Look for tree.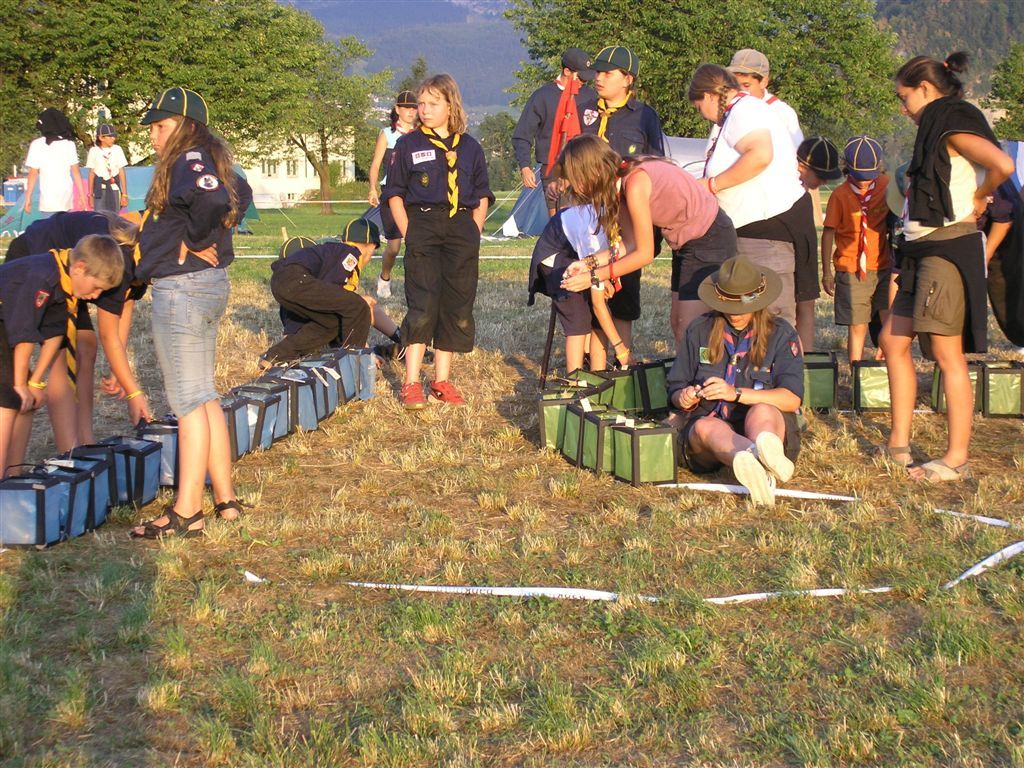
Found: detection(971, 31, 1023, 141).
